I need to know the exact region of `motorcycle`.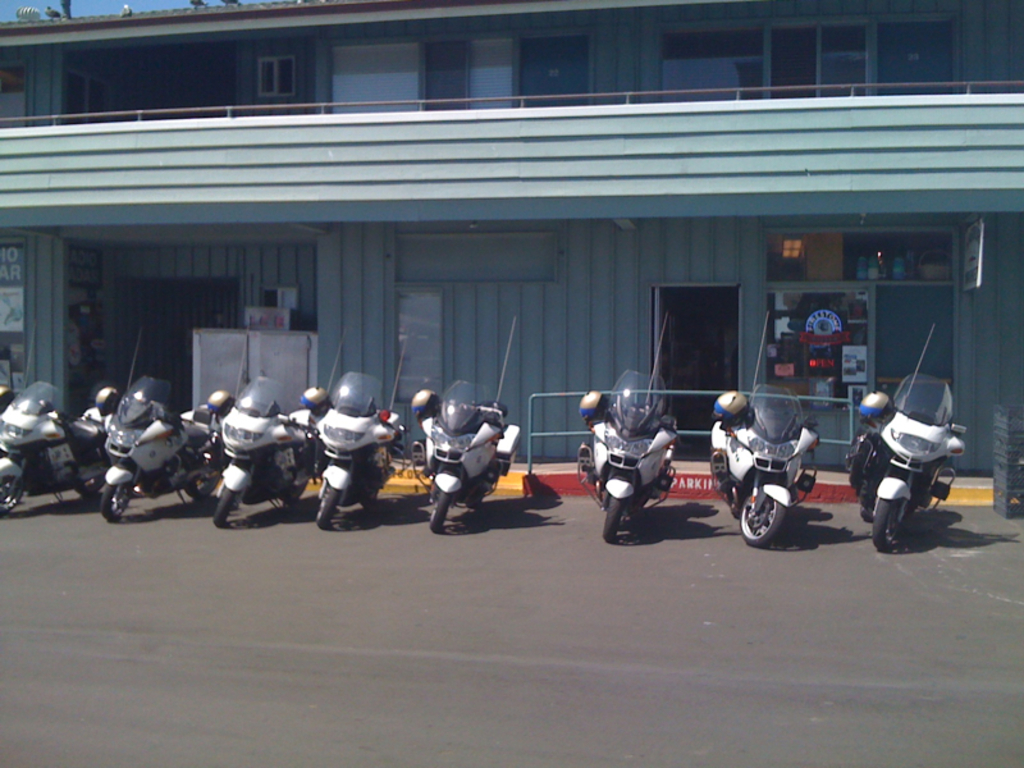
Region: {"left": 84, "top": 403, "right": 206, "bottom": 515}.
